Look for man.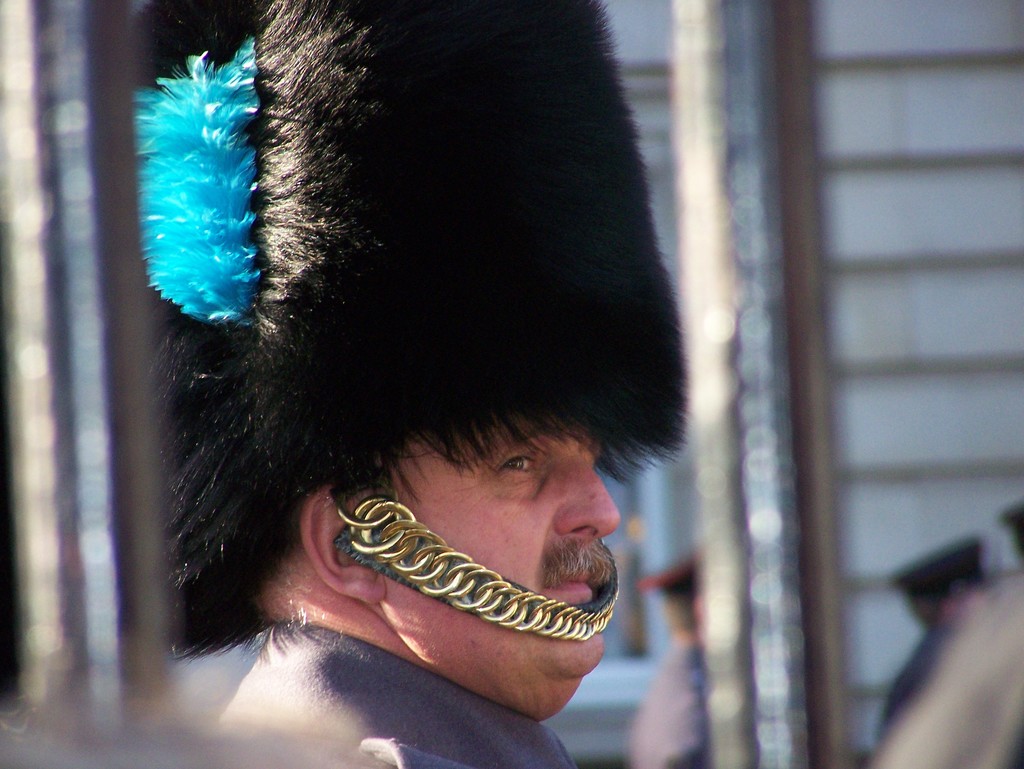
Found: (91, 4, 739, 768).
